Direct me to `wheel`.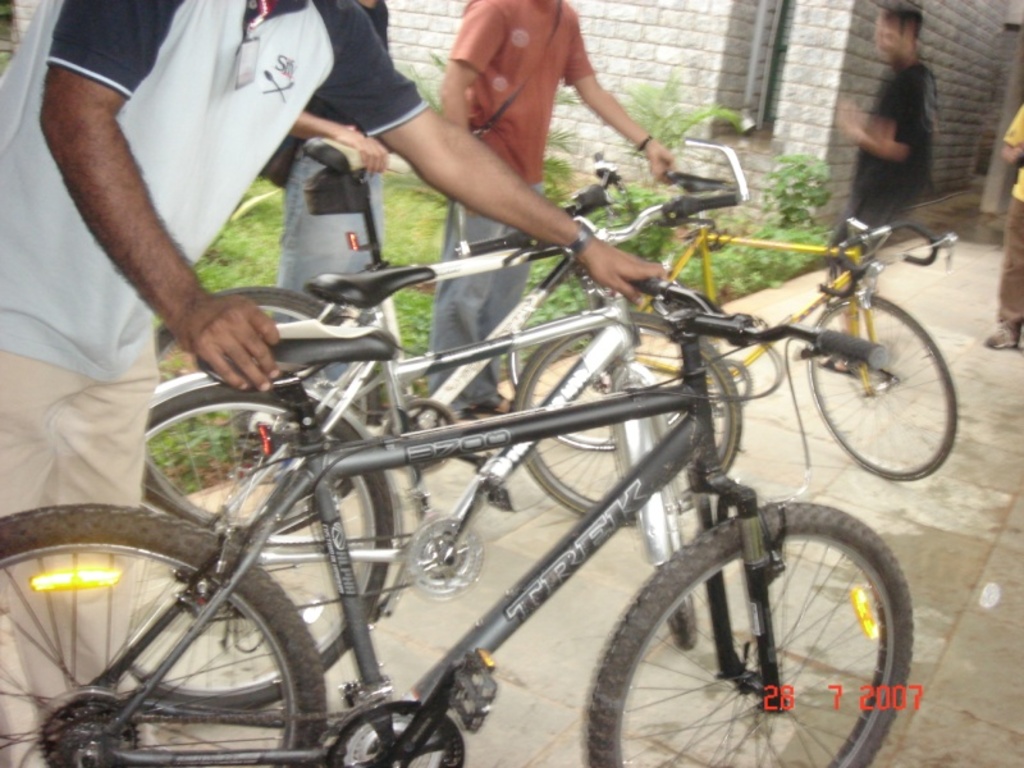
Direction: [left=124, top=381, right=396, bottom=712].
